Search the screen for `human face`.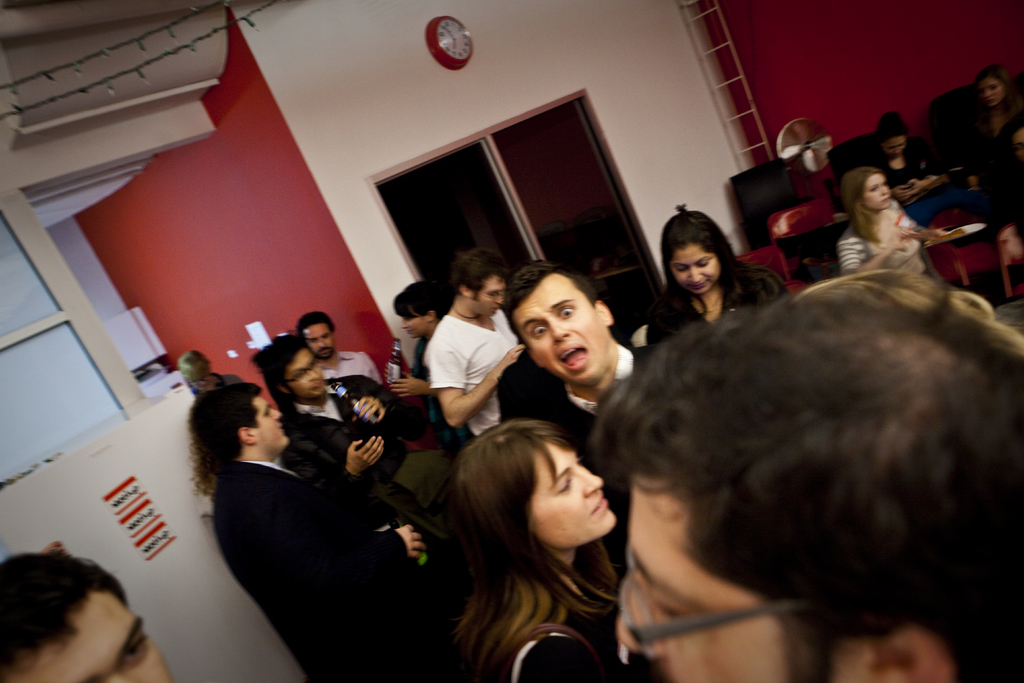
Found at rect(528, 442, 618, 530).
